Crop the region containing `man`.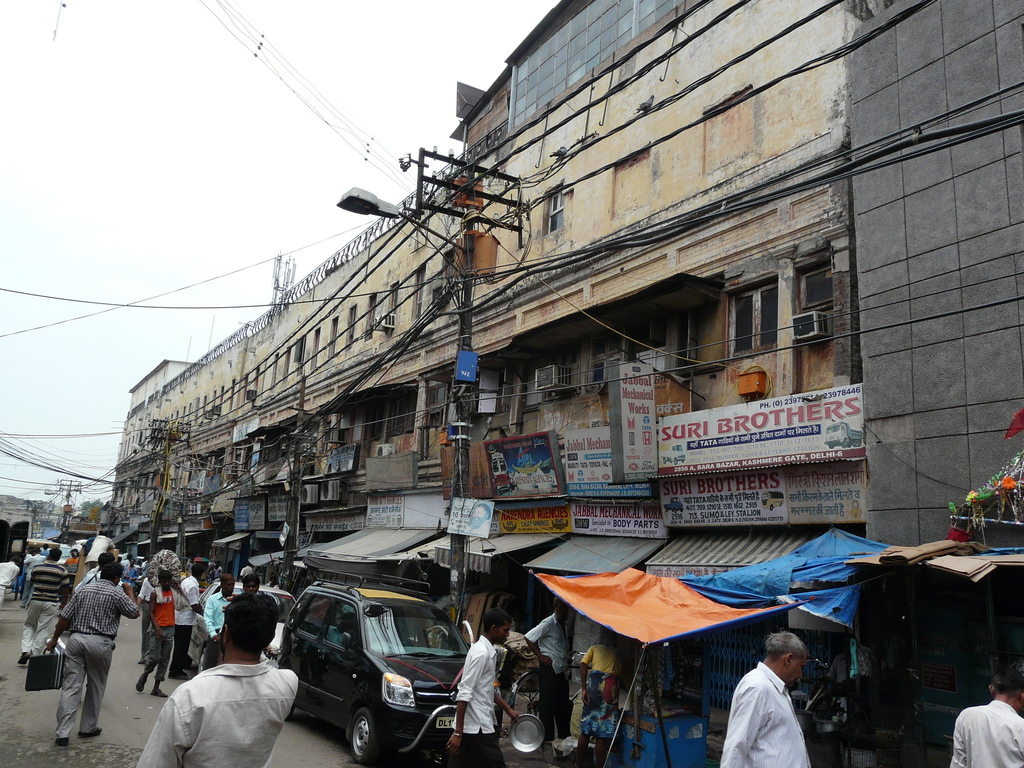
Crop region: x1=444, y1=607, x2=517, y2=767.
